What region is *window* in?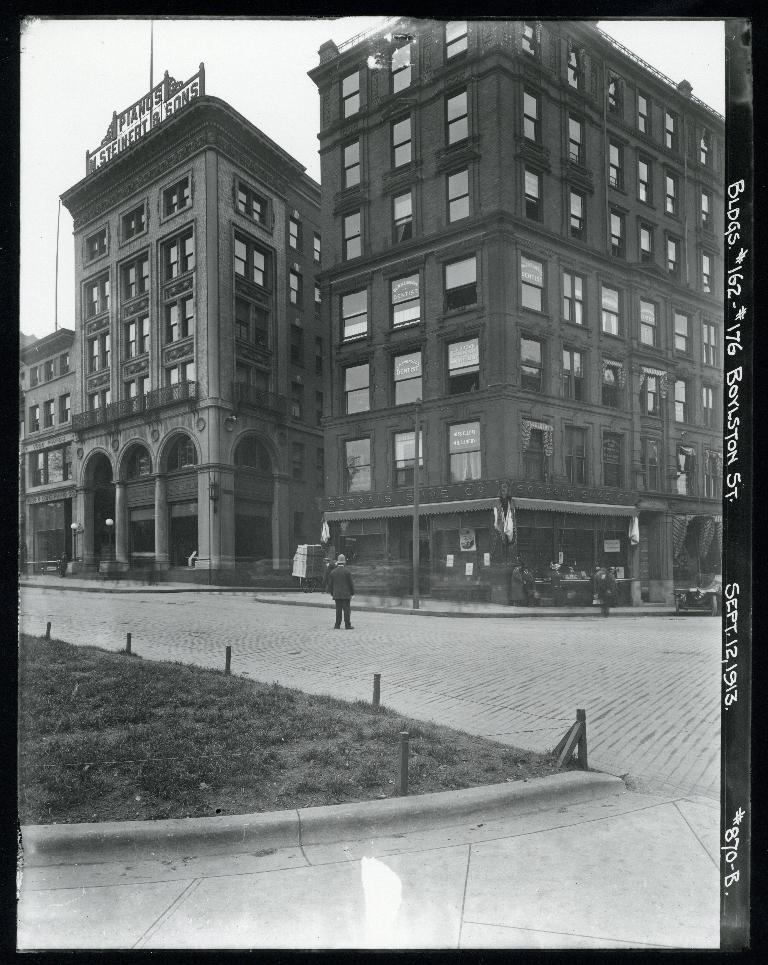
box=[704, 388, 715, 430].
